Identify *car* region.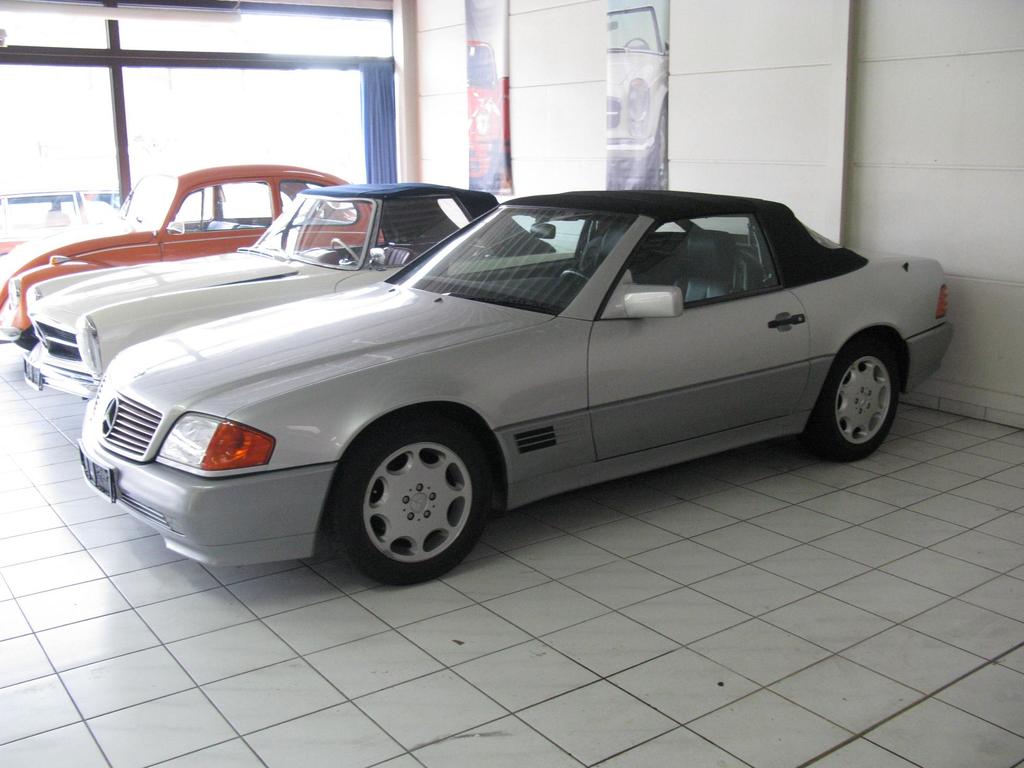
Region: detection(0, 161, 387, 345).
